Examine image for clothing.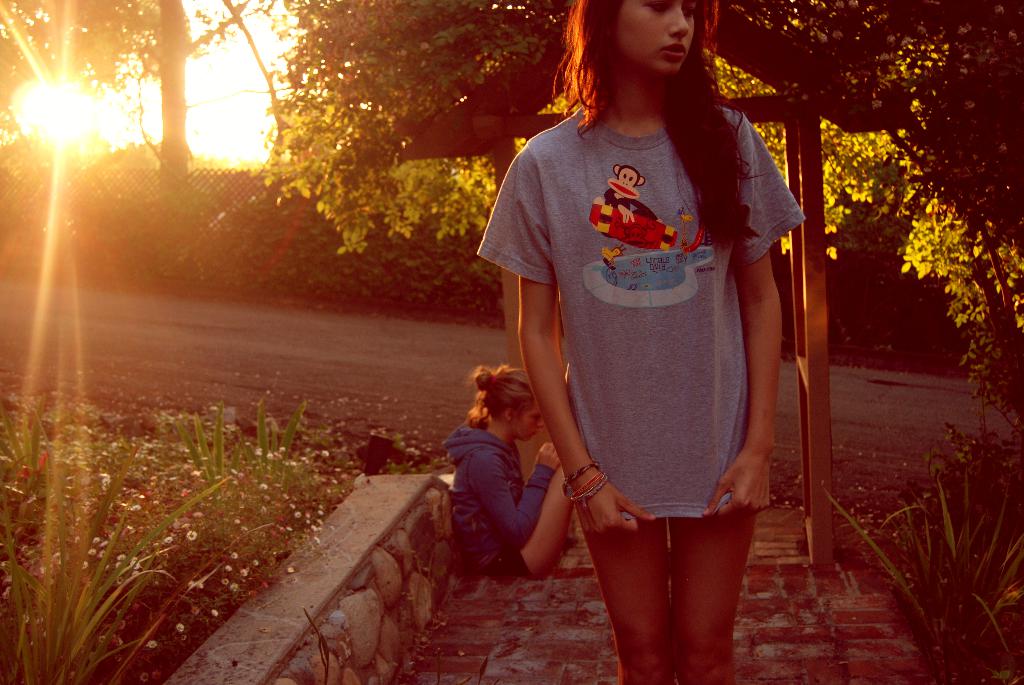
Examination result: {"x1": 451, "y1": 423, "x2": 550, "y2": 579}.
